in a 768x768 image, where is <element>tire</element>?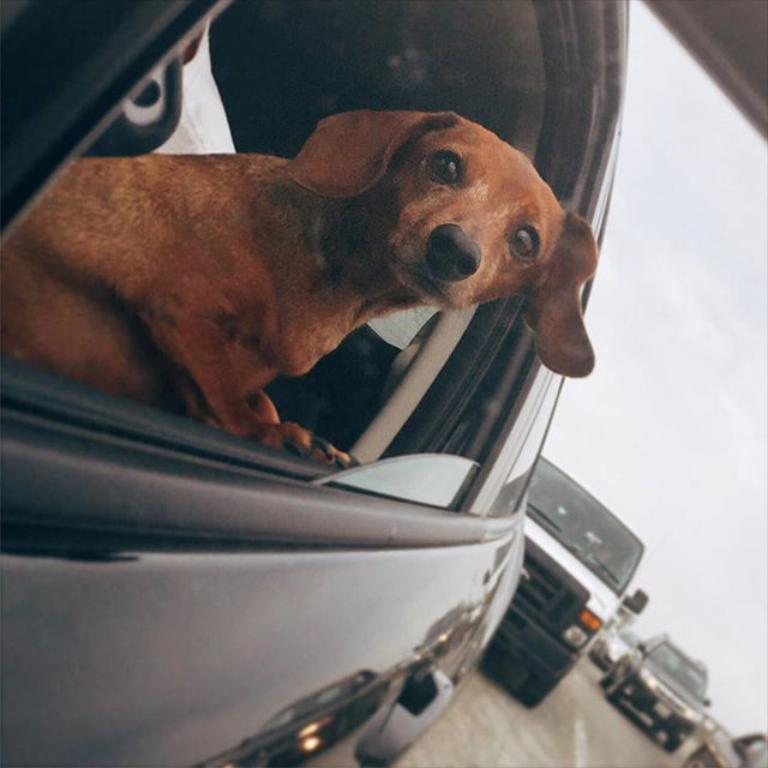
bbox=(512, 671, 566, 710).
